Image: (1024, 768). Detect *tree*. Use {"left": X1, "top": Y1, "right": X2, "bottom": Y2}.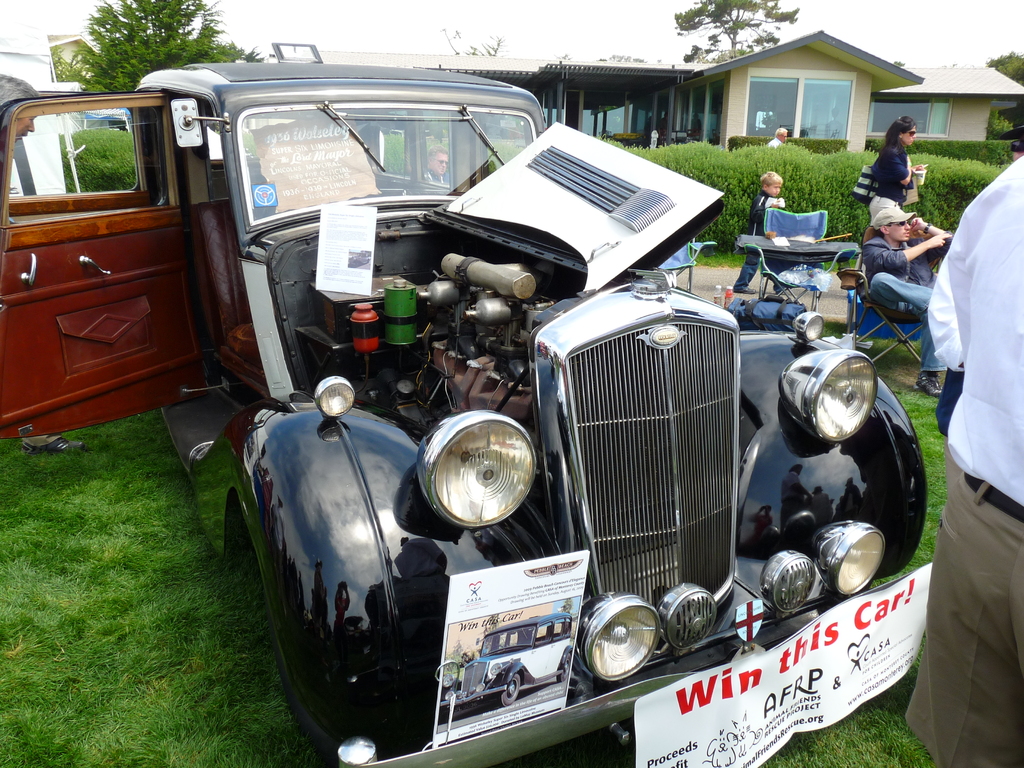
{"left": 990, "top": 50, "right": 1023, "bottom": 83}.
